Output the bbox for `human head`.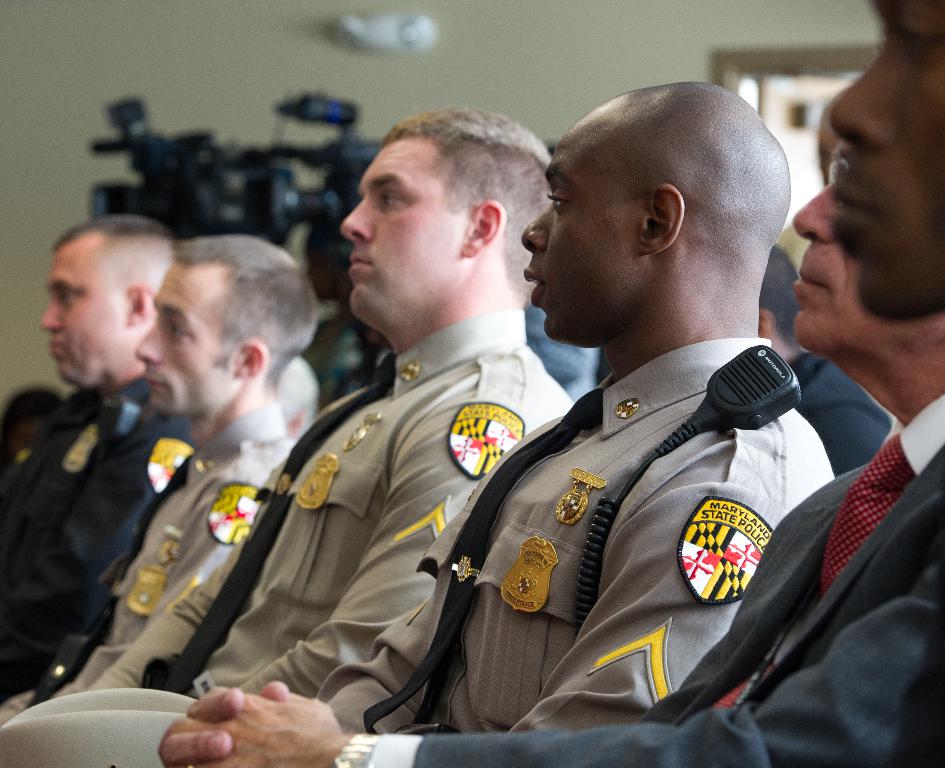
box=[34, 209, 181, 402].
